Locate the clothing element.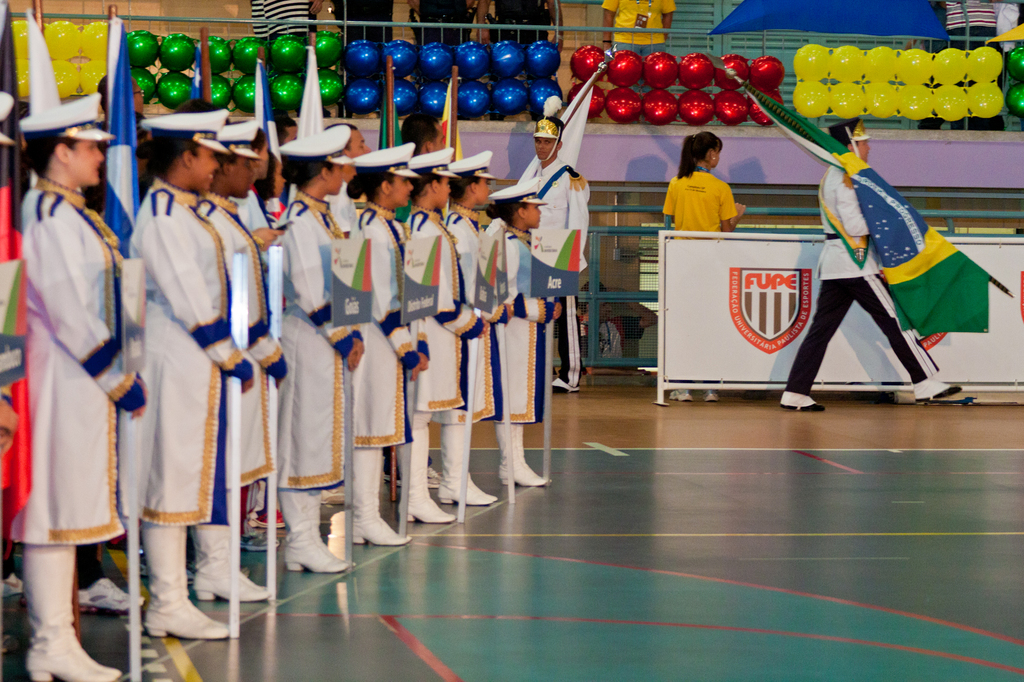
Element bbox: bbox(276, 187, 358, 574).
